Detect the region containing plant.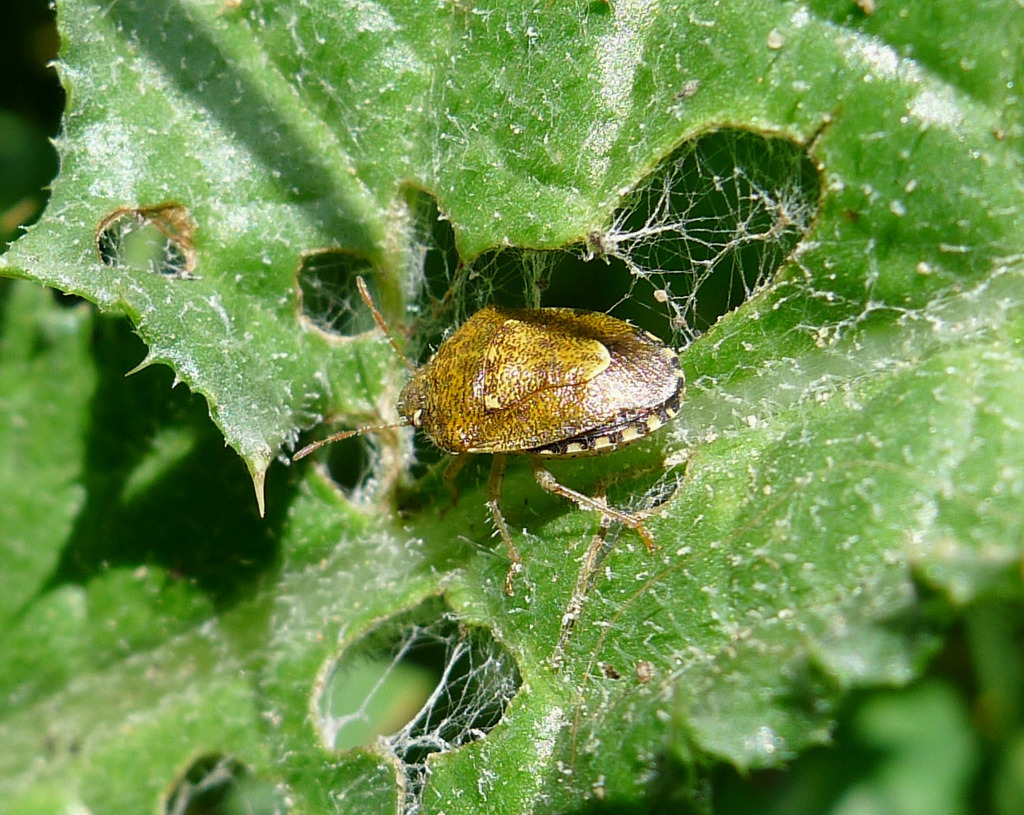
(x1=0, y1=0, x2=1019, y2=814).
